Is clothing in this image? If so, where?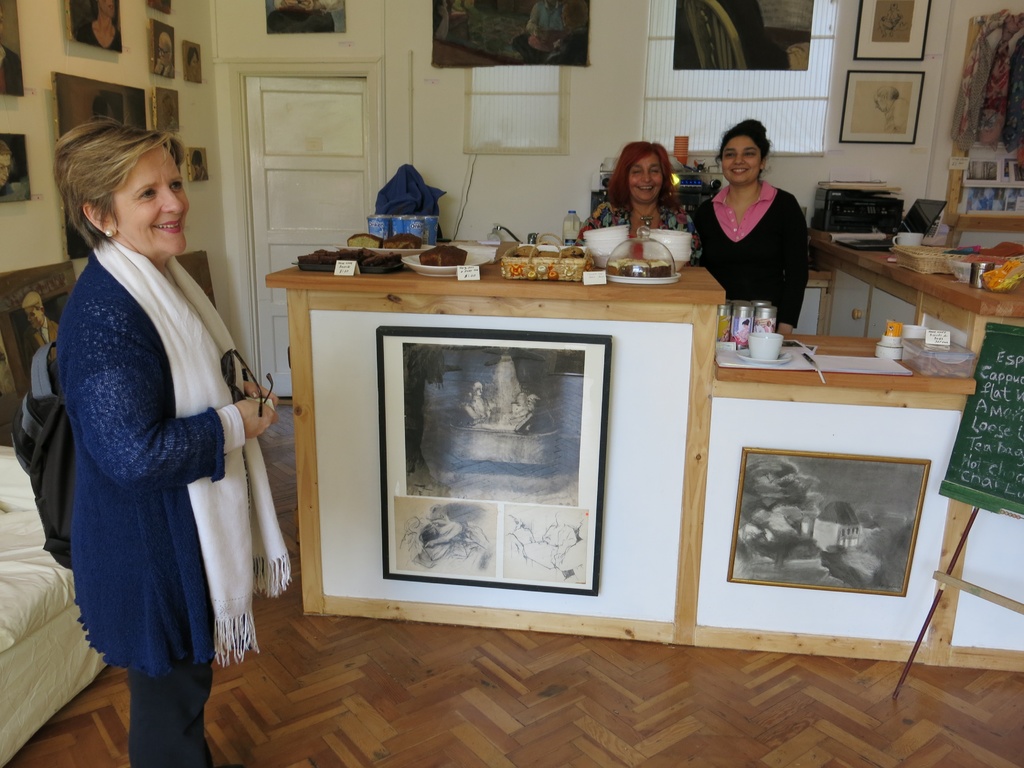
Yes, at Rect(573, 200, 713, 262).
